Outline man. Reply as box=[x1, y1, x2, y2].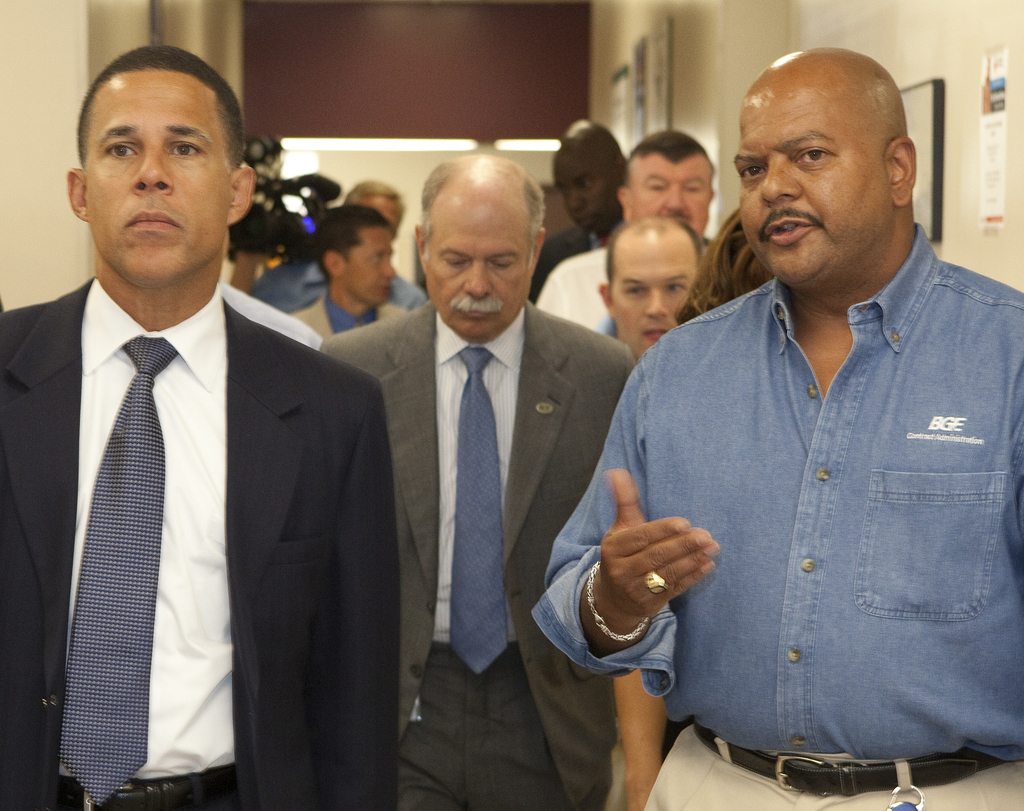
box=[529, 106, 628, 302].
